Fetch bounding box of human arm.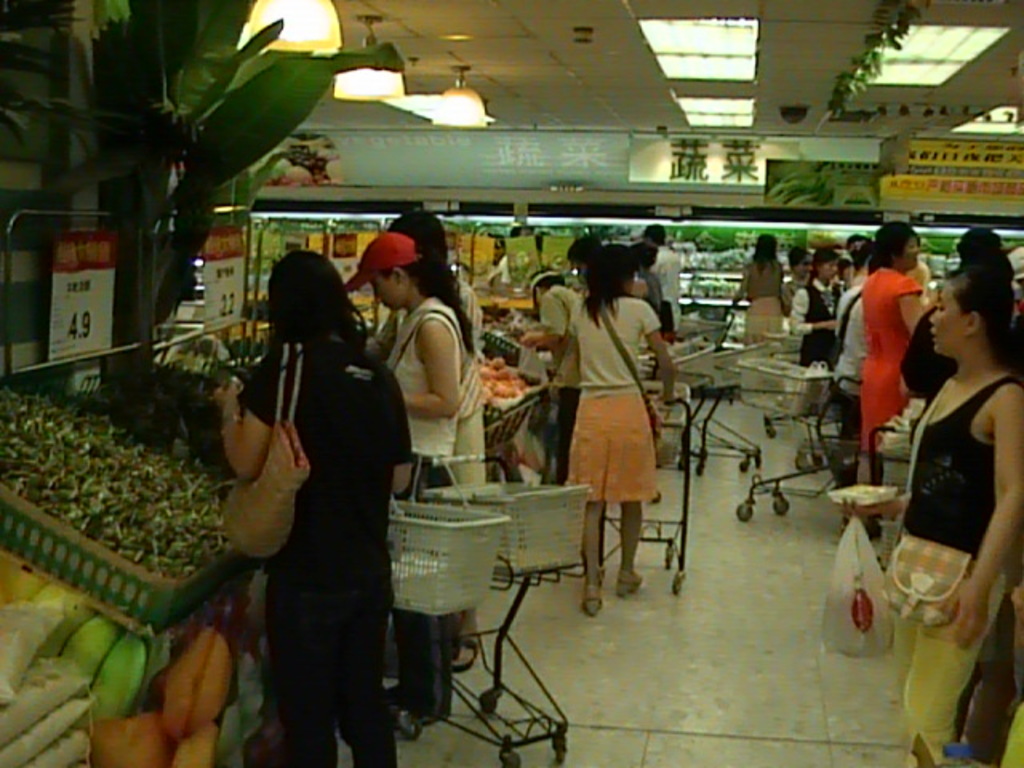
Bbox: bbox=[842, 488, 914, 518].
